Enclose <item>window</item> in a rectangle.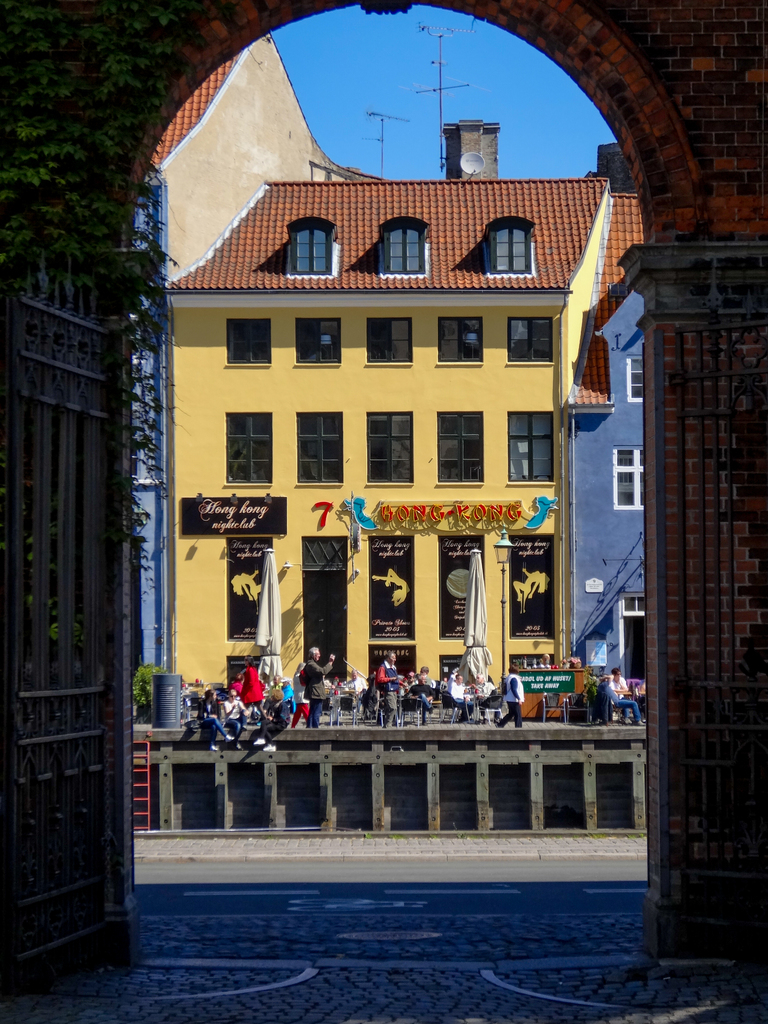
box(504, 407, 556, 481).
